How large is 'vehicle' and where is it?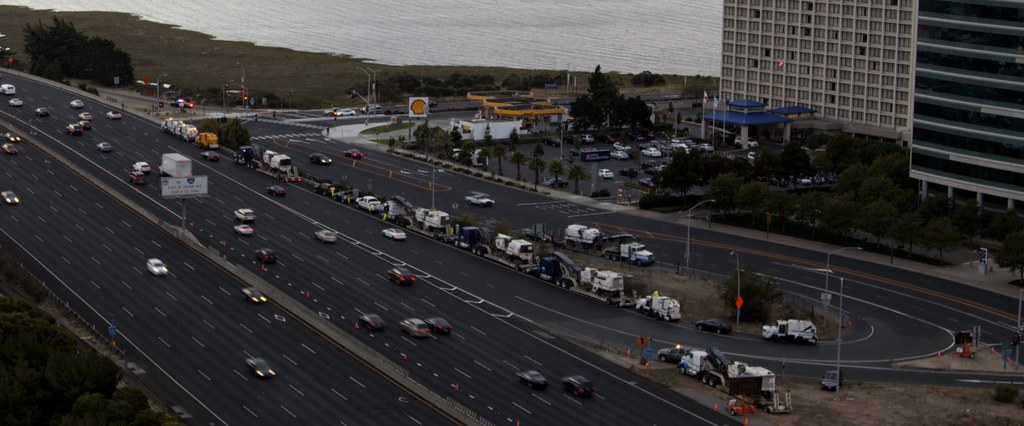
Bounding box: 351:311:387:345.
